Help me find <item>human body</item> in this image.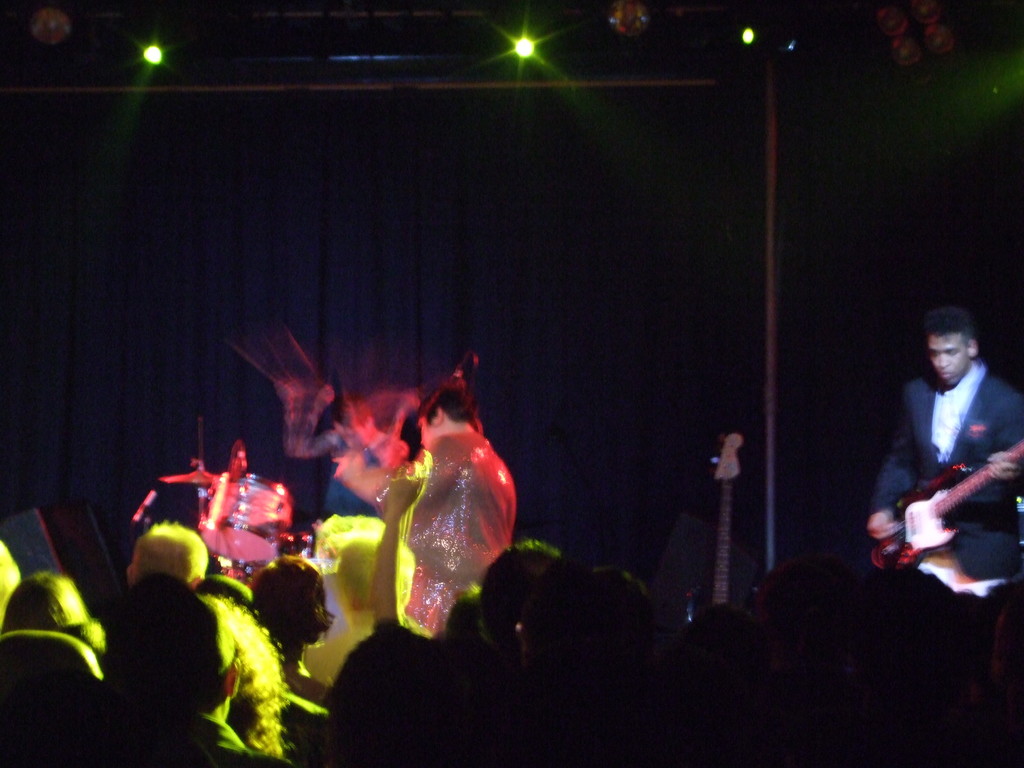
Found it: region(867, 292, 1009, 650).
